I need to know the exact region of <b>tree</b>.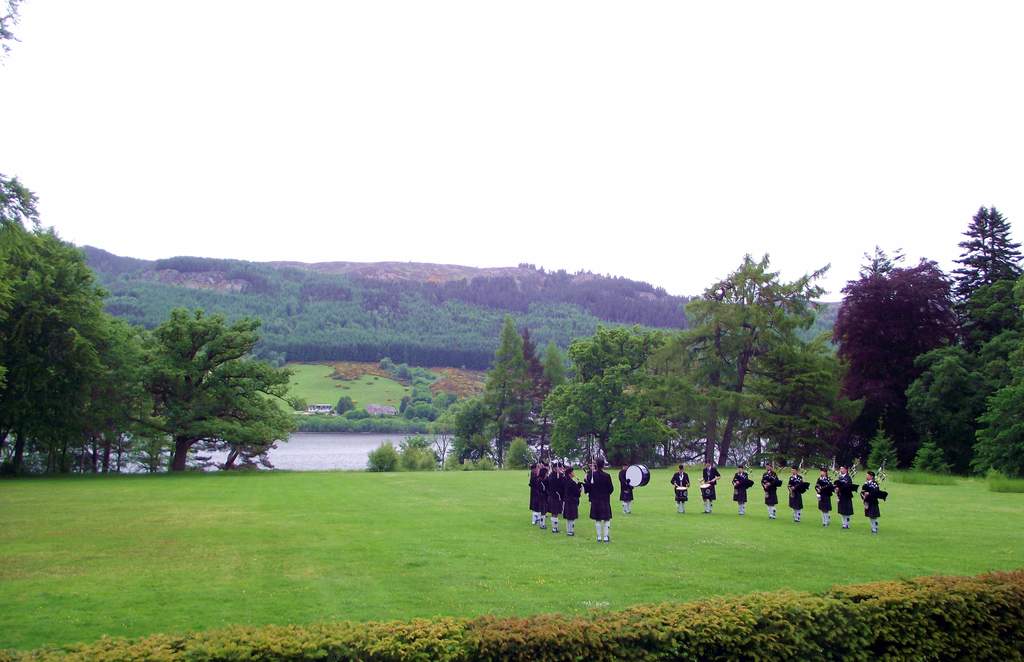
Region: crop(492, 334, 557, 465).
